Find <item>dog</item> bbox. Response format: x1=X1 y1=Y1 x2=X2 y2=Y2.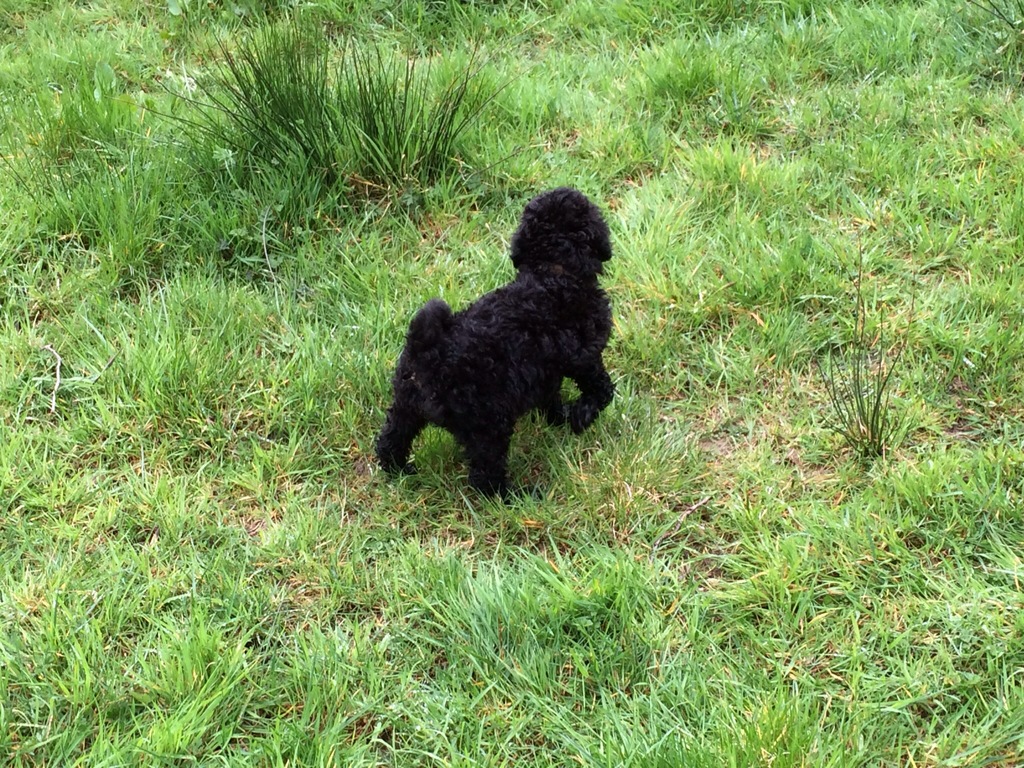
x1=371 y1=190 x2=624 y2=511.
